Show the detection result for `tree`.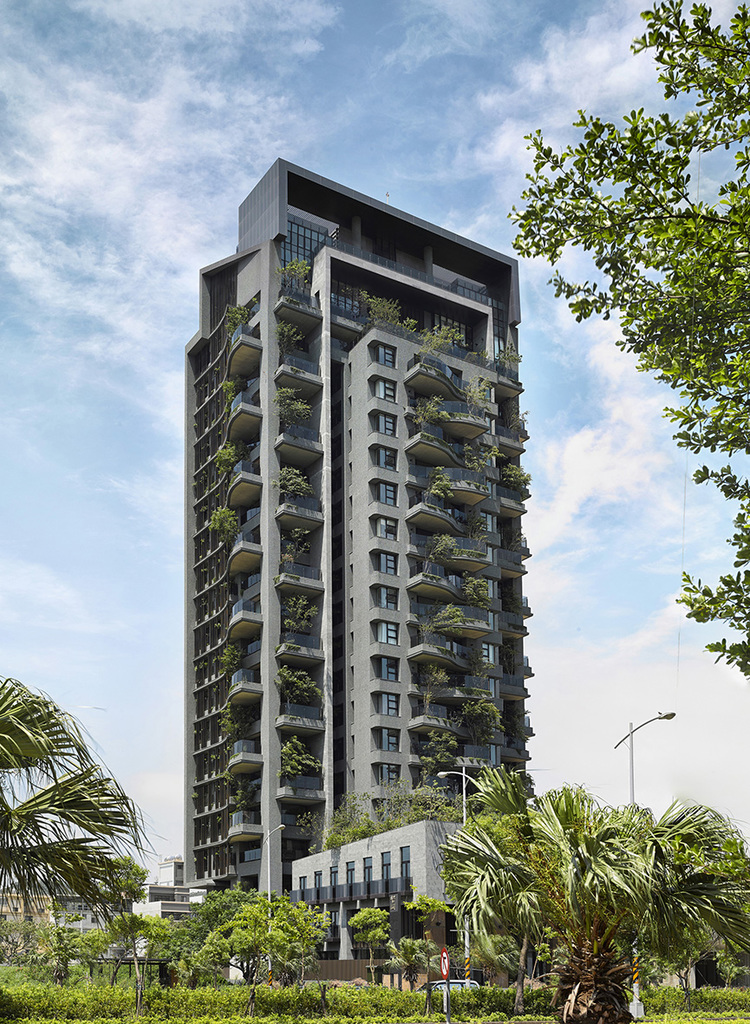
Rect(405, 890, 456, 976).
